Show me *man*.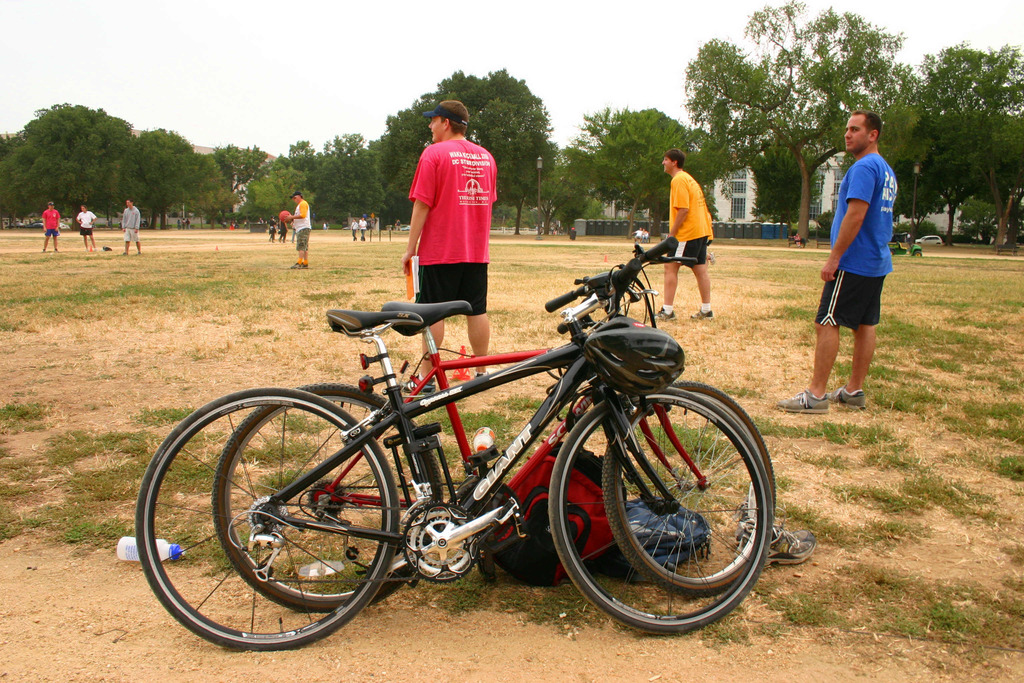
*man* is here: crop(661, 150, 715, 322).
